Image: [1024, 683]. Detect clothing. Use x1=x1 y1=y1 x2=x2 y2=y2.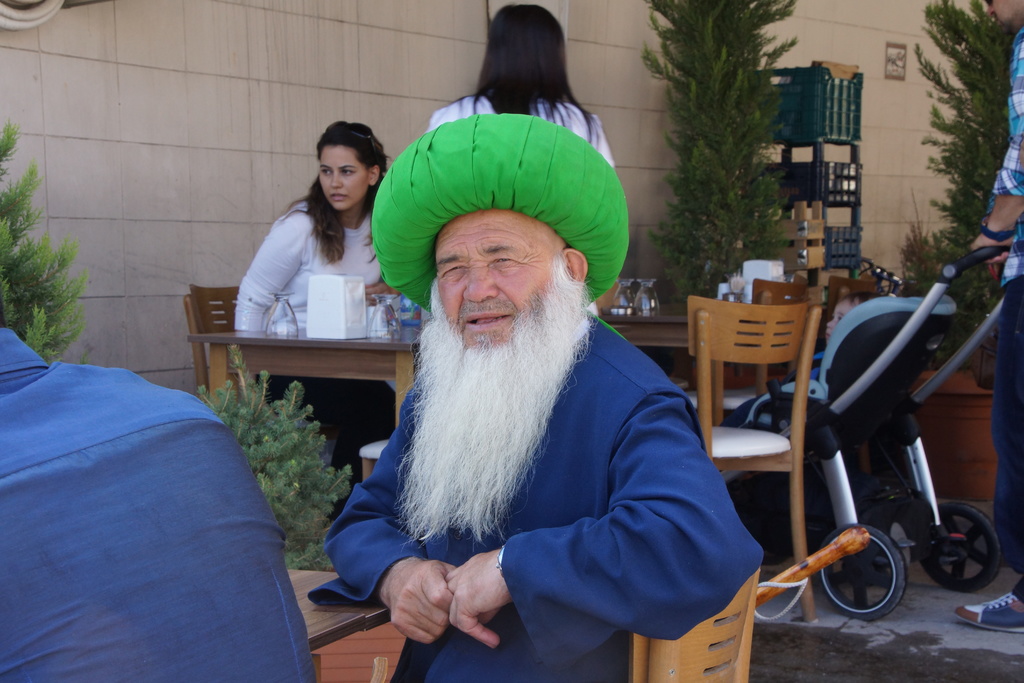
x1=423 y1=85 x2=617 y2=174.
